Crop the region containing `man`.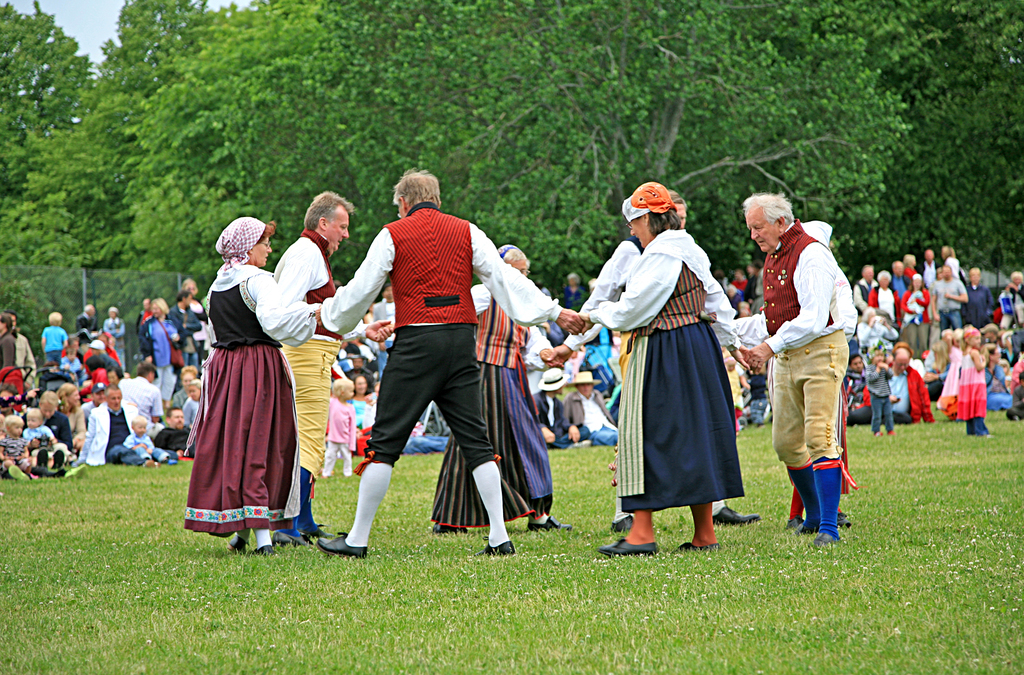
Crop region: [73, 306, 103, 346].
